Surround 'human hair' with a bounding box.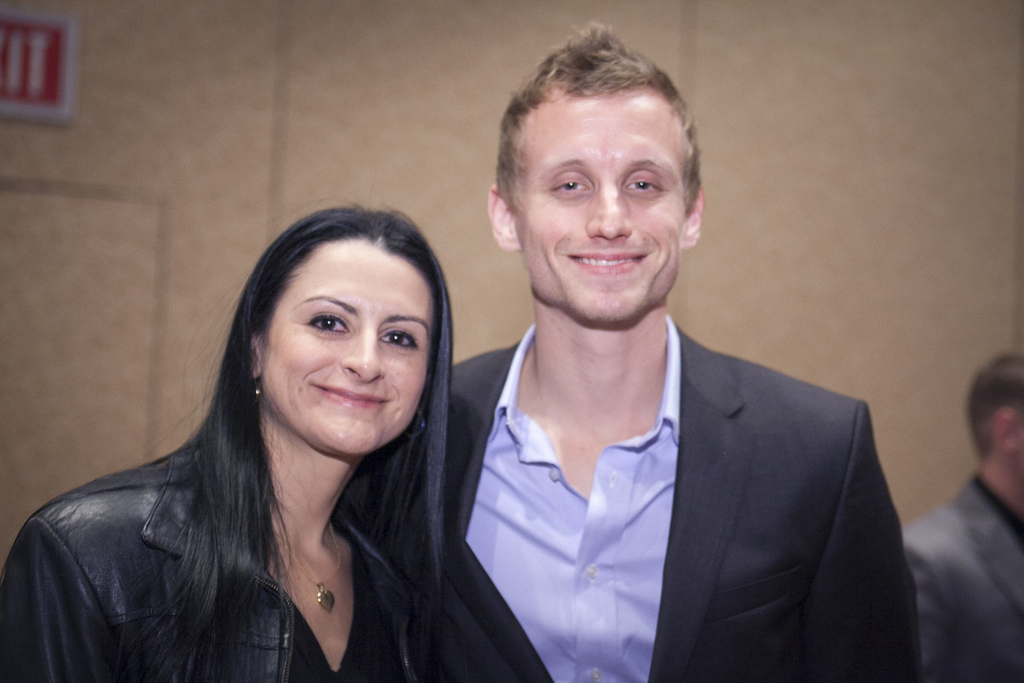
select_region(112, 192, 486, 664).
